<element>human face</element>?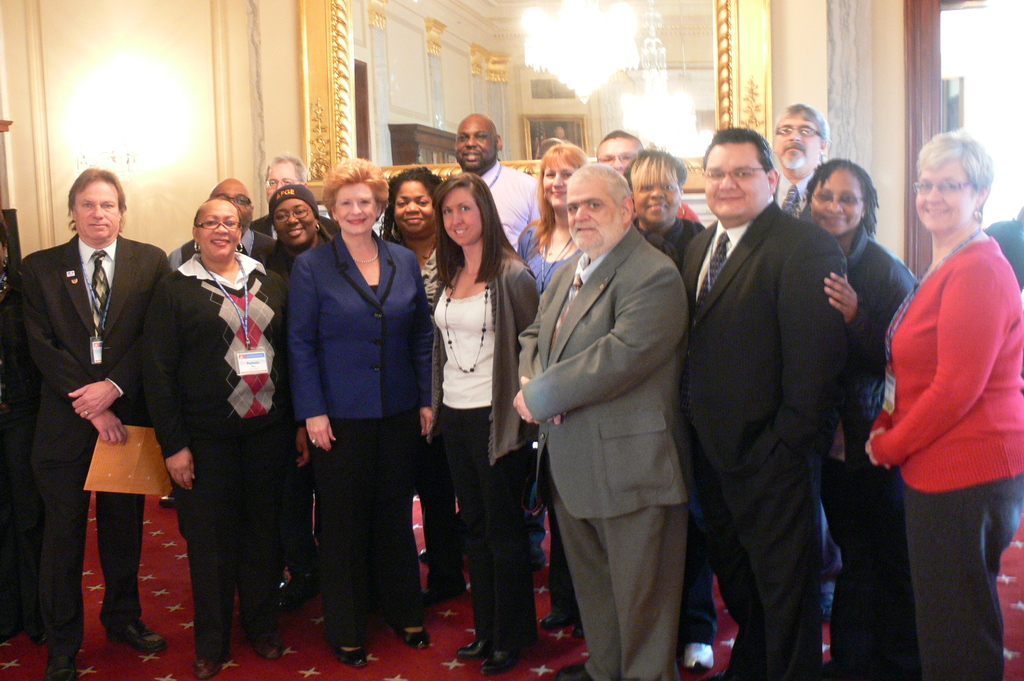
203, 202, 237, 257
